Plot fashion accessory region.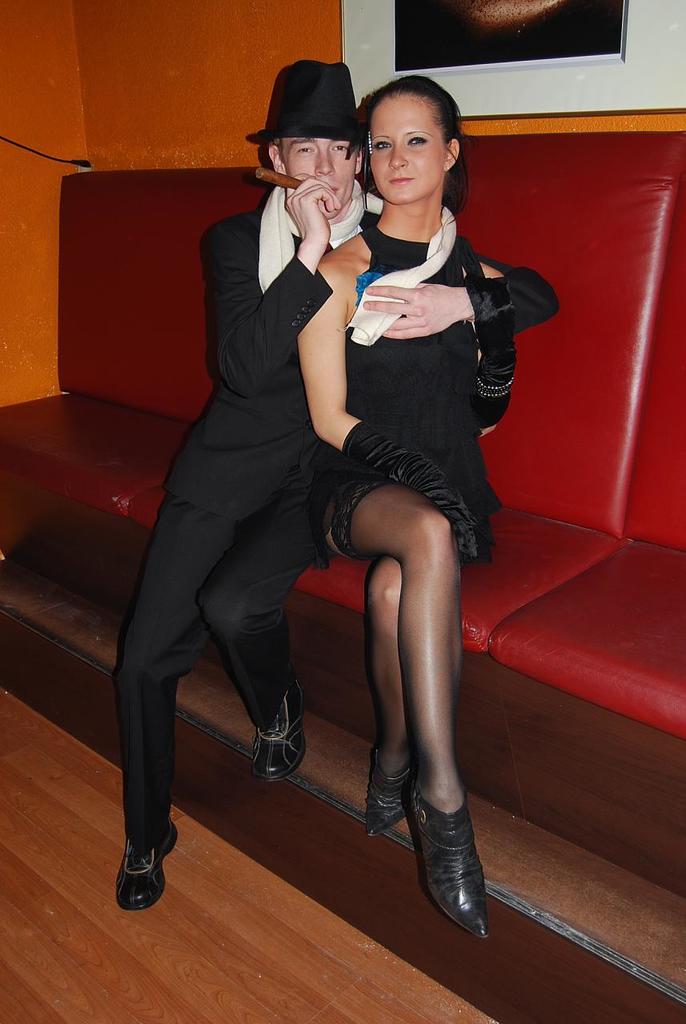
Plotted at Rect(410, 786, 493, 944).
